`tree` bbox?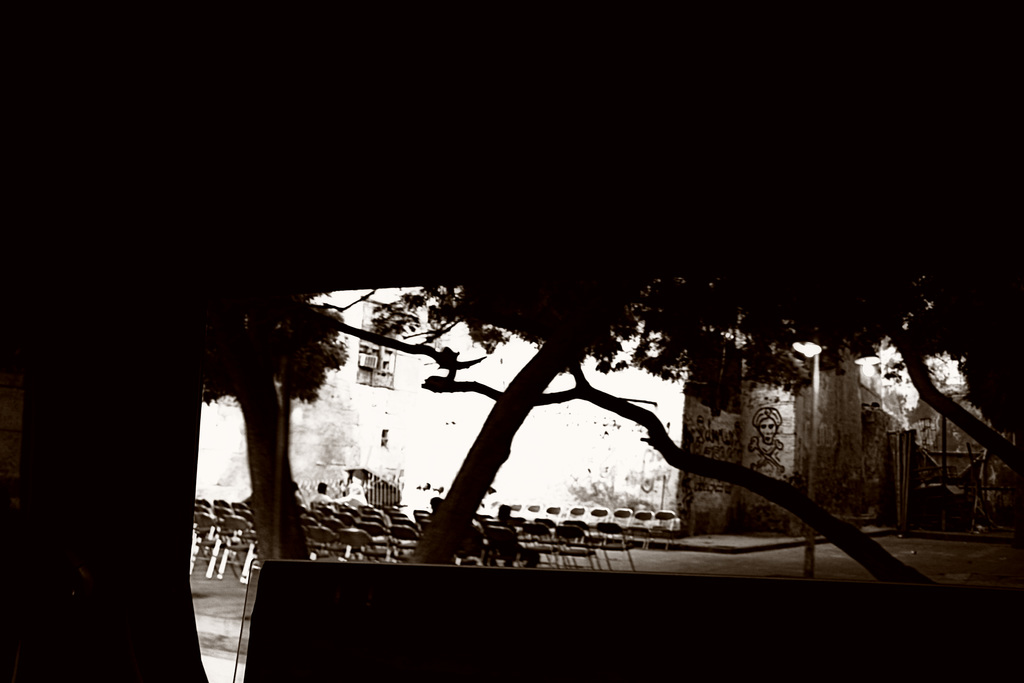
(x1=198, y1=297, x2=349, y2=567)
